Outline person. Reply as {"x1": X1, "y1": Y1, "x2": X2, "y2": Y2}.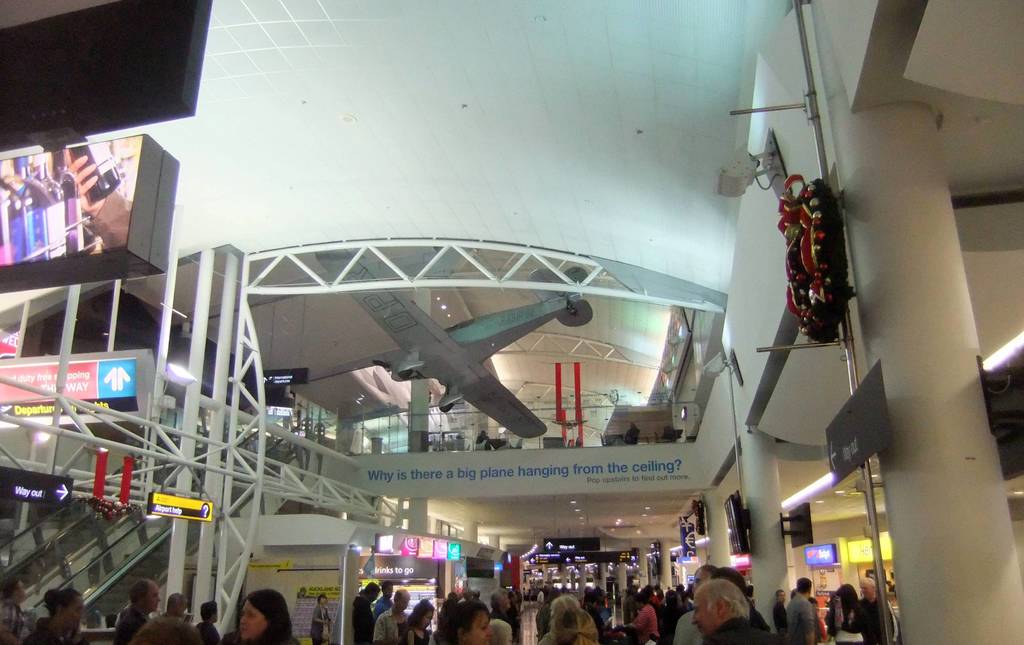
{"x1": 643, "y1": 600, "x2": 669, "y2": 644}.
